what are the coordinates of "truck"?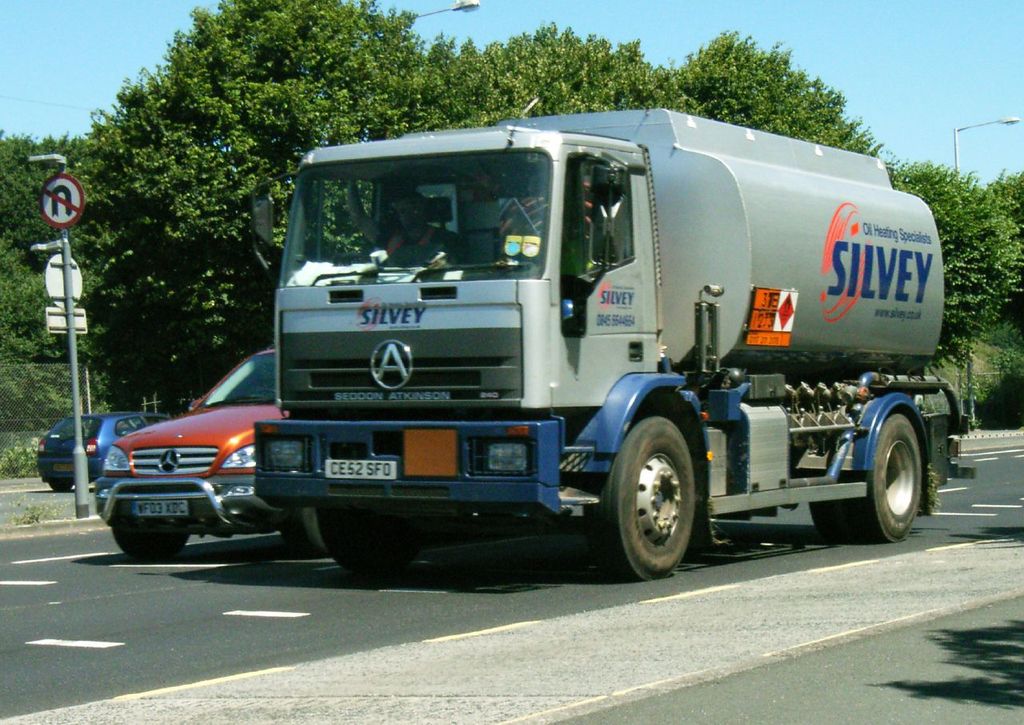
bbox(243, 104, 974, 585).
